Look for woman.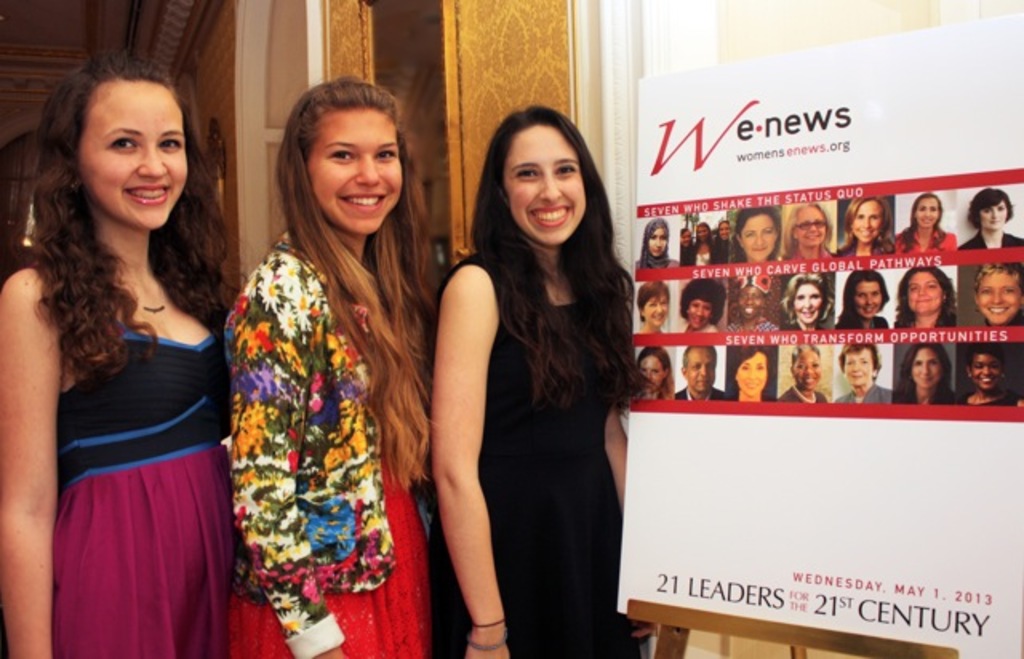
Found: <region>635, 278, 670, 333</region>.
